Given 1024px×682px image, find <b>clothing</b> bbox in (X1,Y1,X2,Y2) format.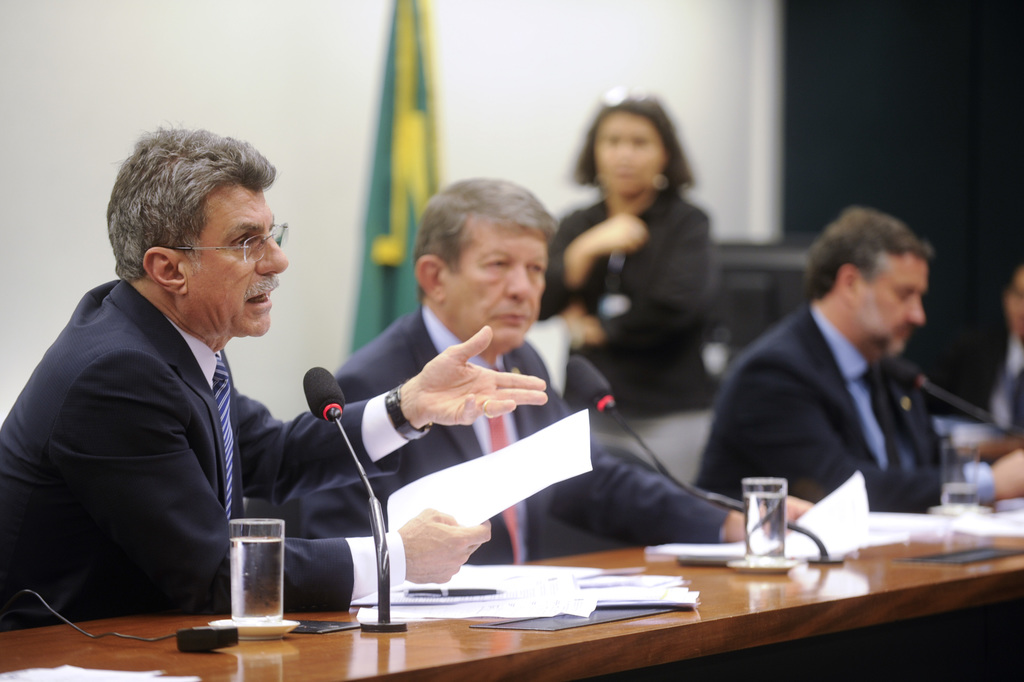
(0,282,416,633).
